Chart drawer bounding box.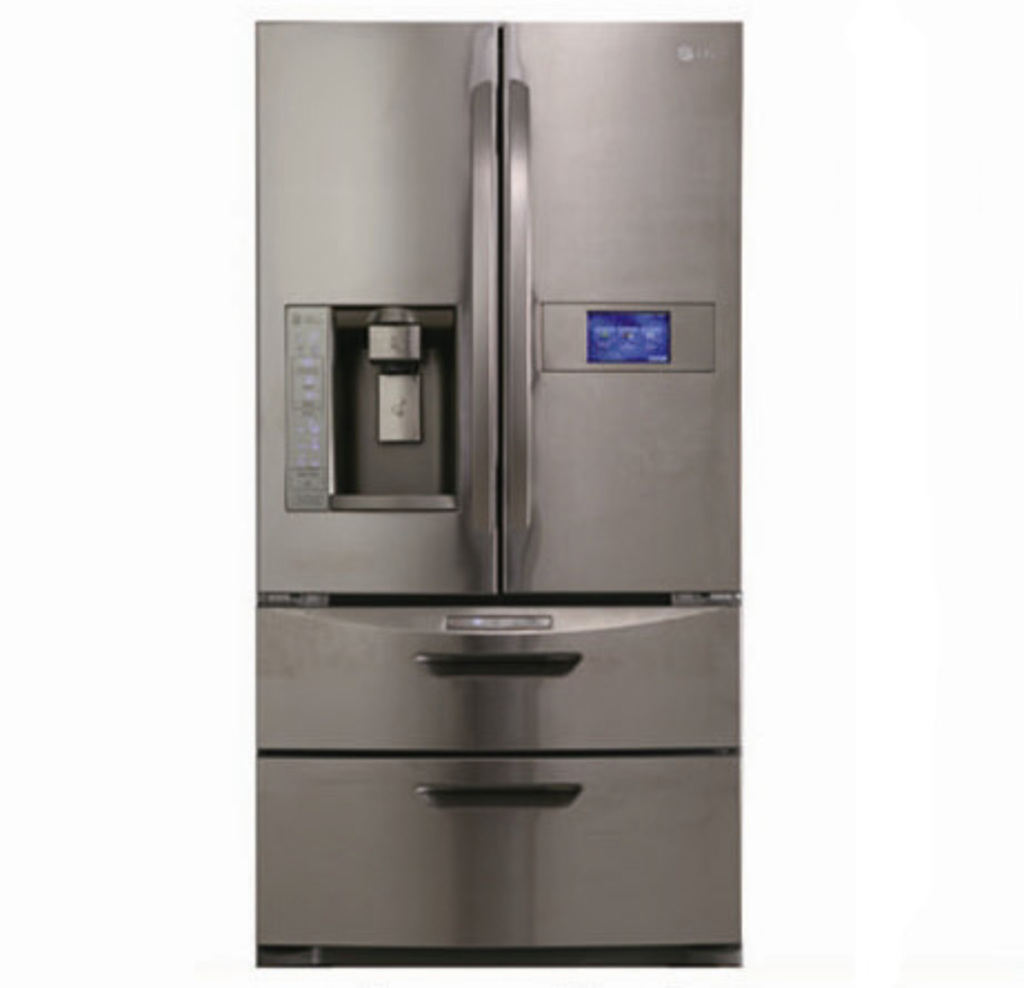
Charted: Rect(251, 597, 737, 753).
